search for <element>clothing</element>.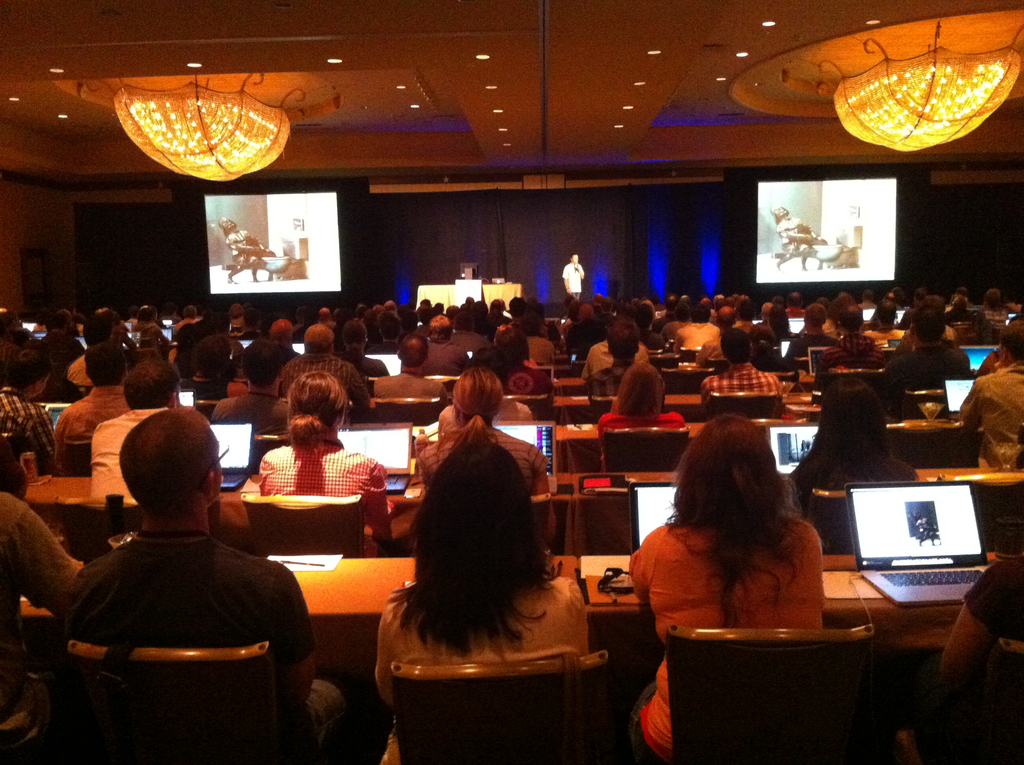
Found at 417:421:548:494.
